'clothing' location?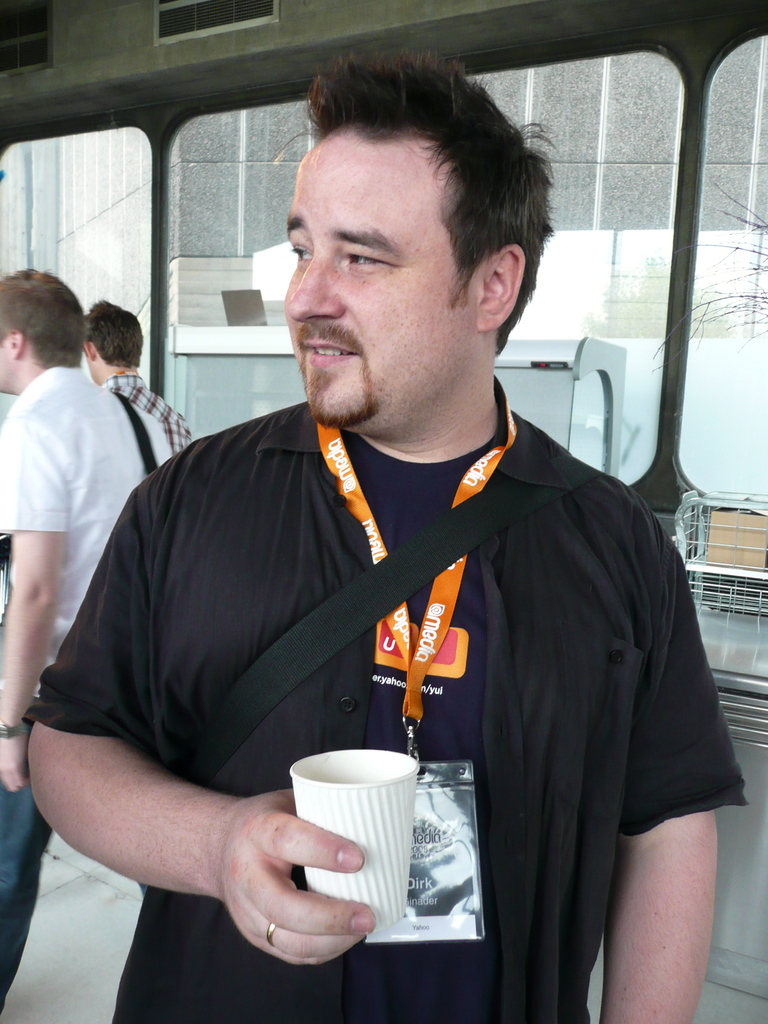
x1=102, y1=363, x2=205, y2=462
